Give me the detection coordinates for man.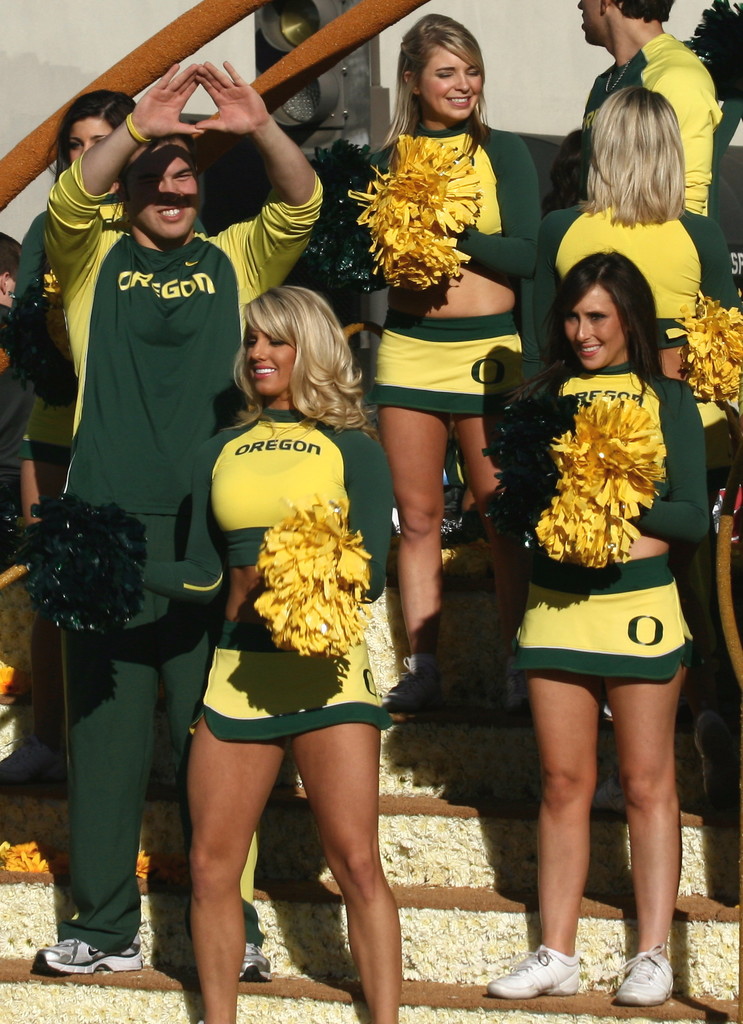
left=30, top=53, right=319, bottom=990.
